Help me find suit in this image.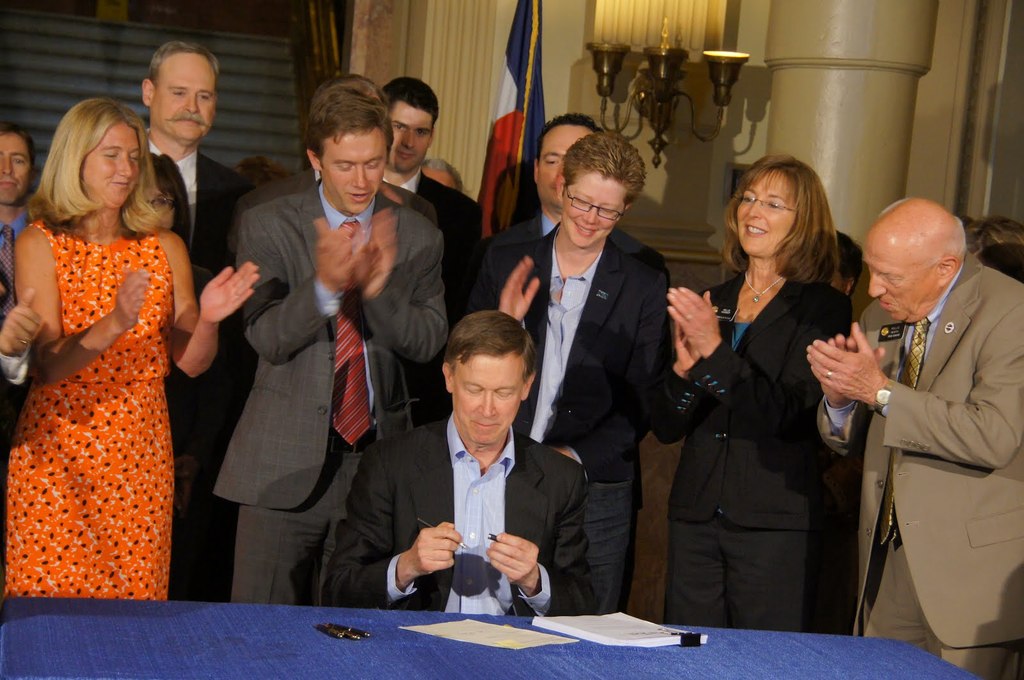
Found it: BBox(152, 127, 263, 605).
